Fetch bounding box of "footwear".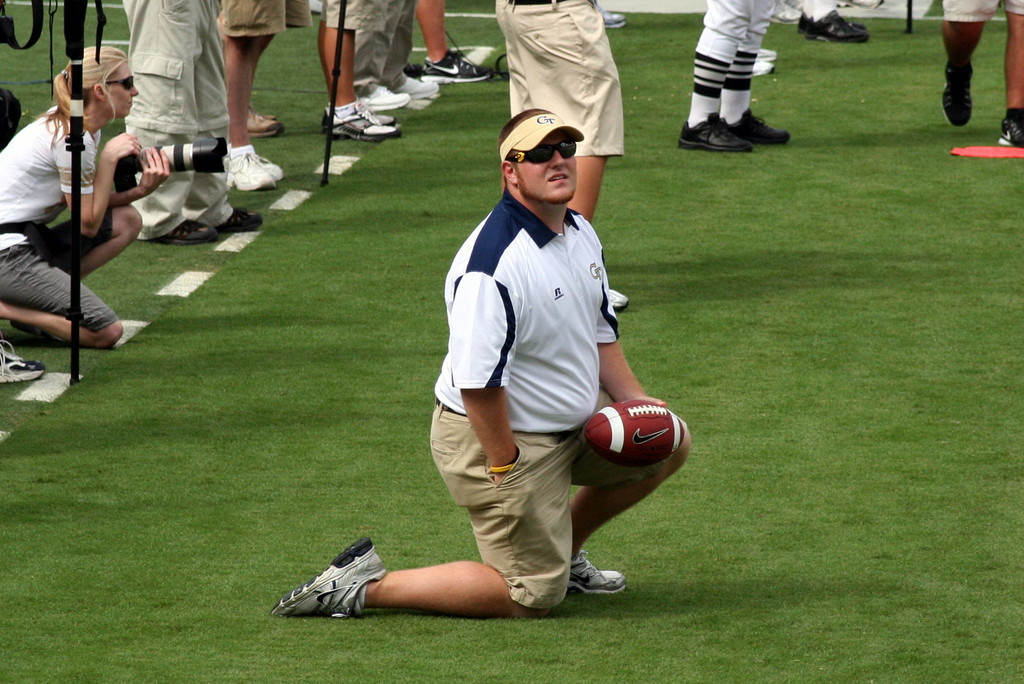
Bbox: {"x1": 676, "y1": 109, "x2": 753, "y2": 154}.
